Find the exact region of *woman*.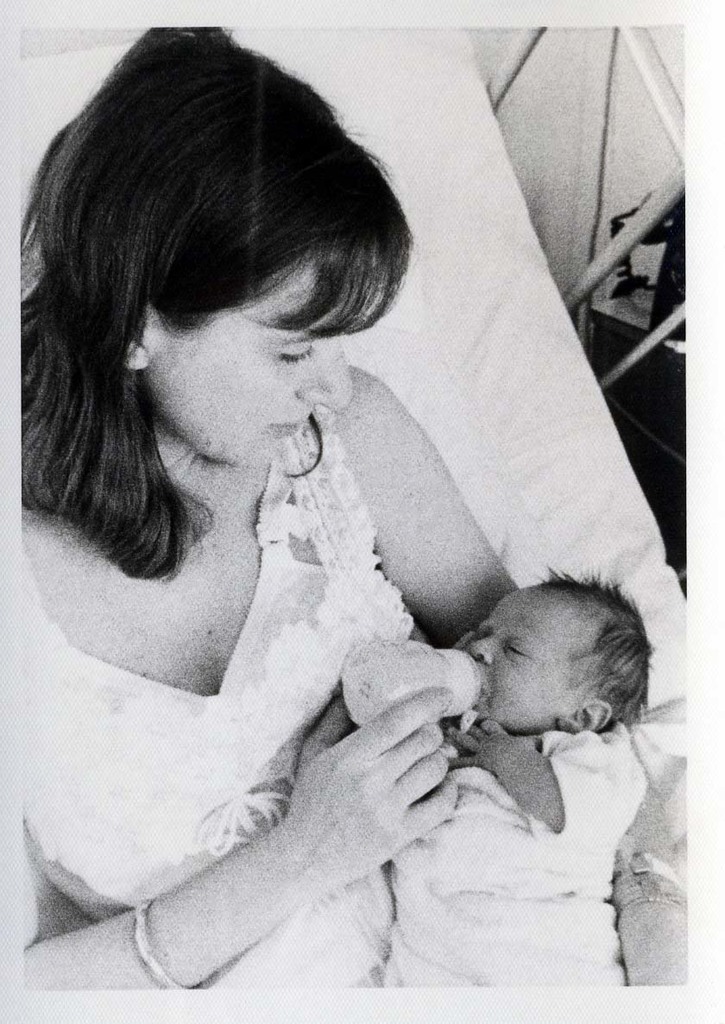
Exact region: 0/0/573/1016.
